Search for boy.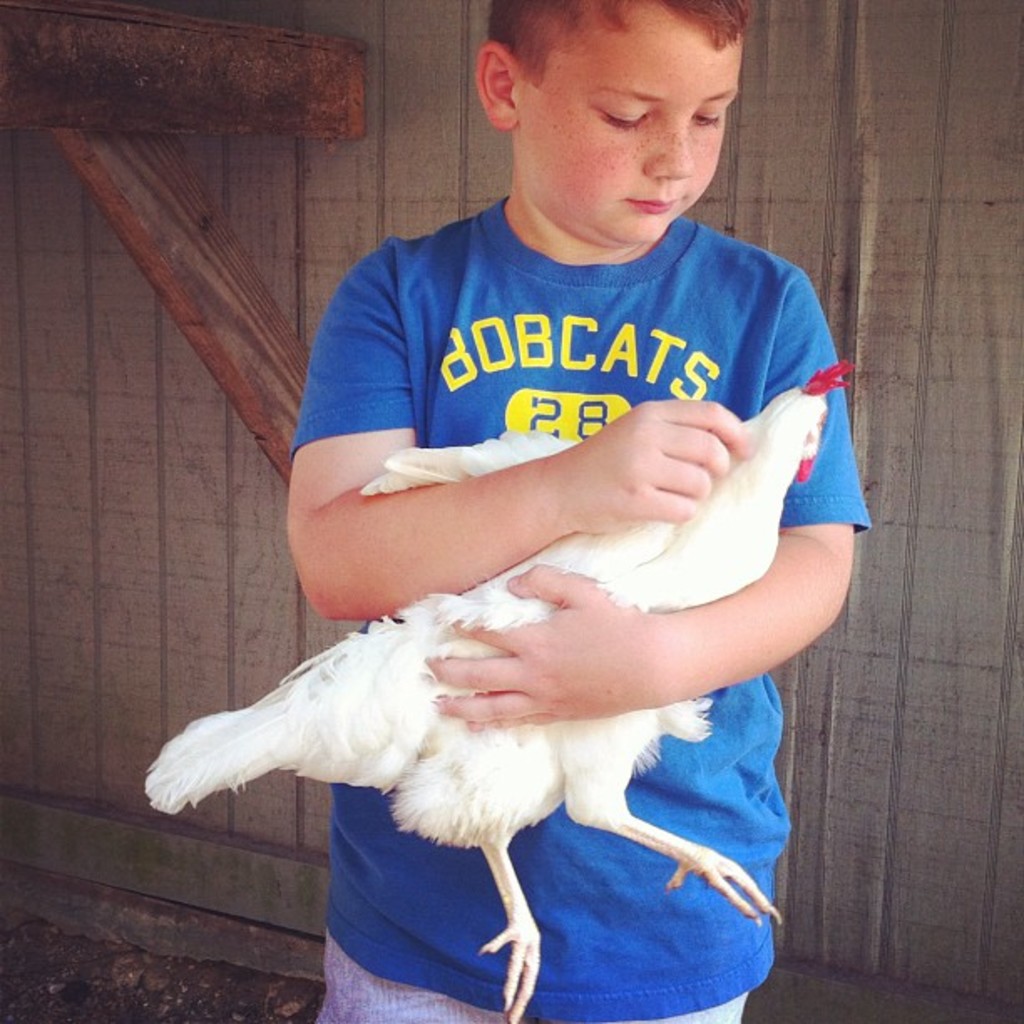
Found at 184/8/883/970.
